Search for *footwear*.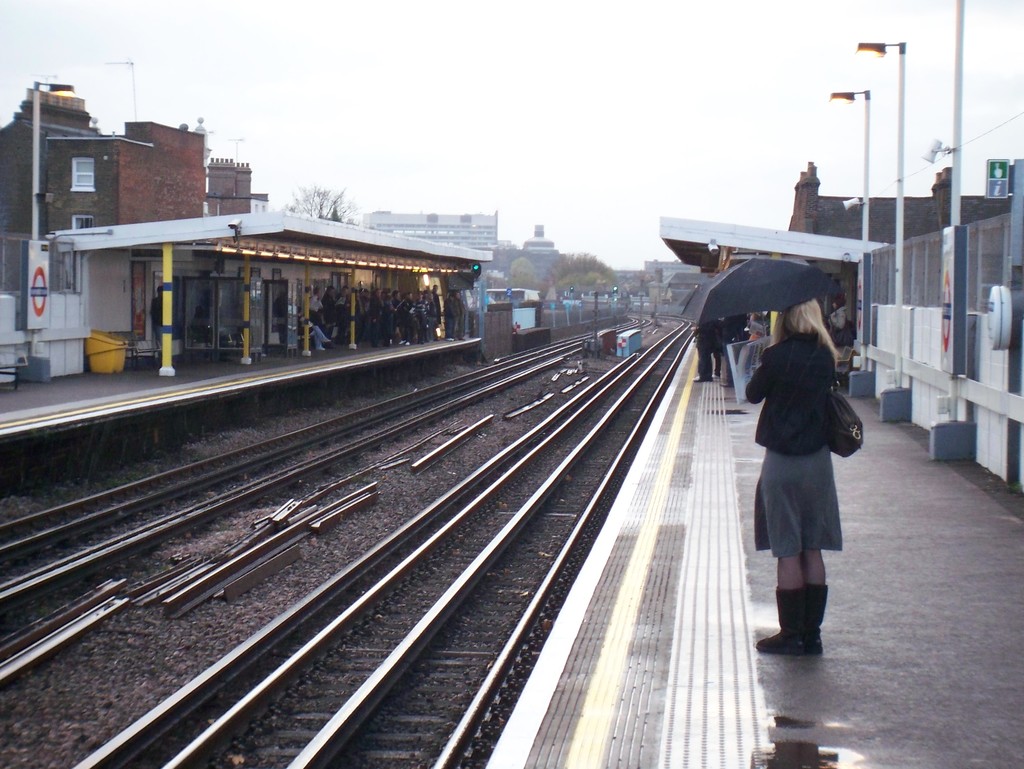
Found at (x1=753, y1=587, x2=816, y2=656).
